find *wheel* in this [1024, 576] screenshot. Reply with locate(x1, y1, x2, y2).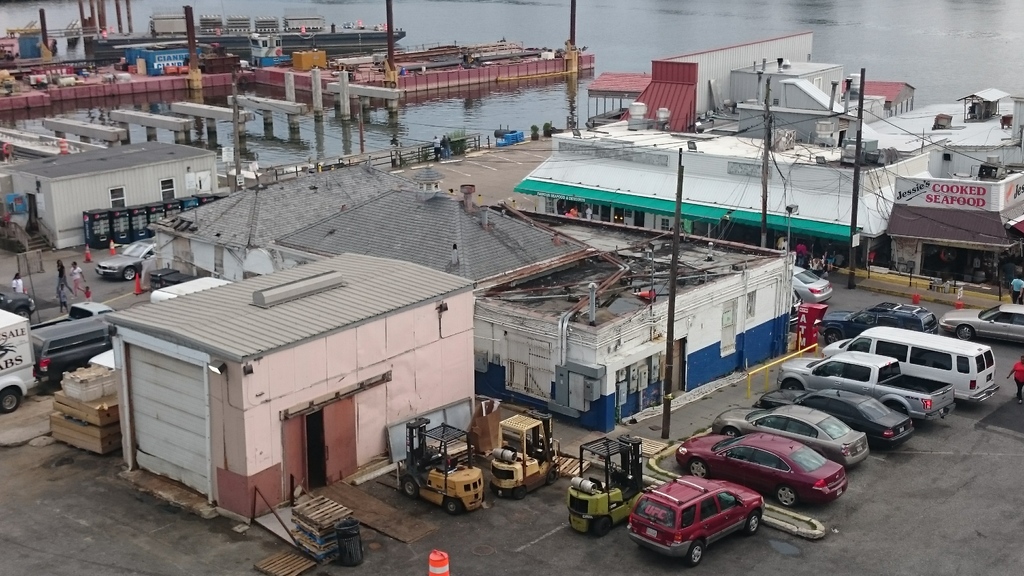
locate(404, 475, 421, 499).
